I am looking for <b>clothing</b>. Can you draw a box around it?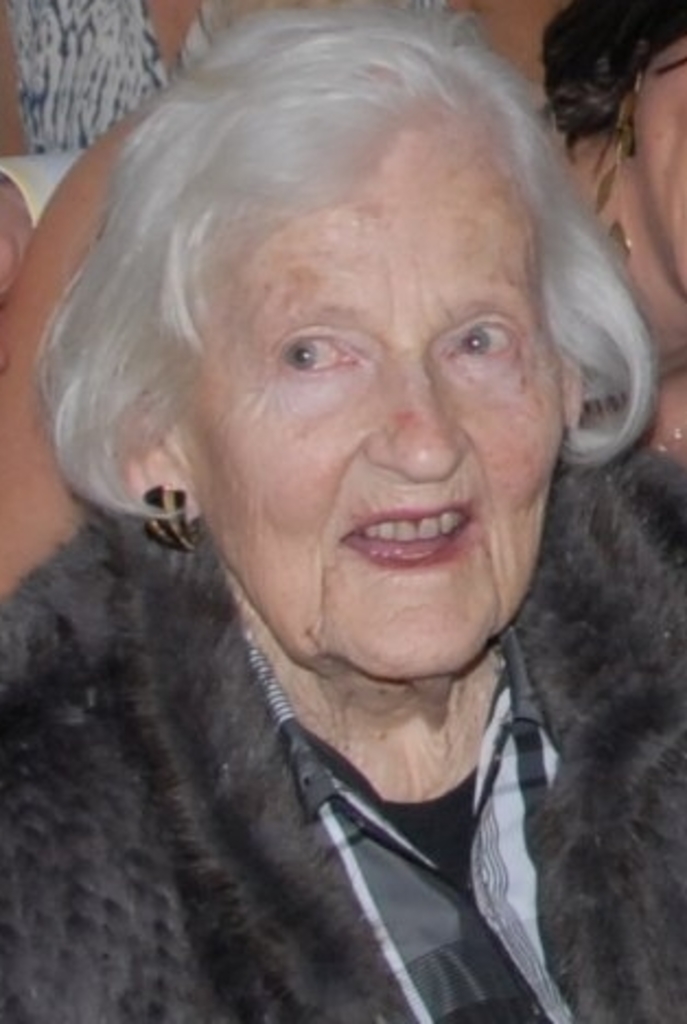
Sure, the bounding box is bbox=(0, 431, 685, 1022).
